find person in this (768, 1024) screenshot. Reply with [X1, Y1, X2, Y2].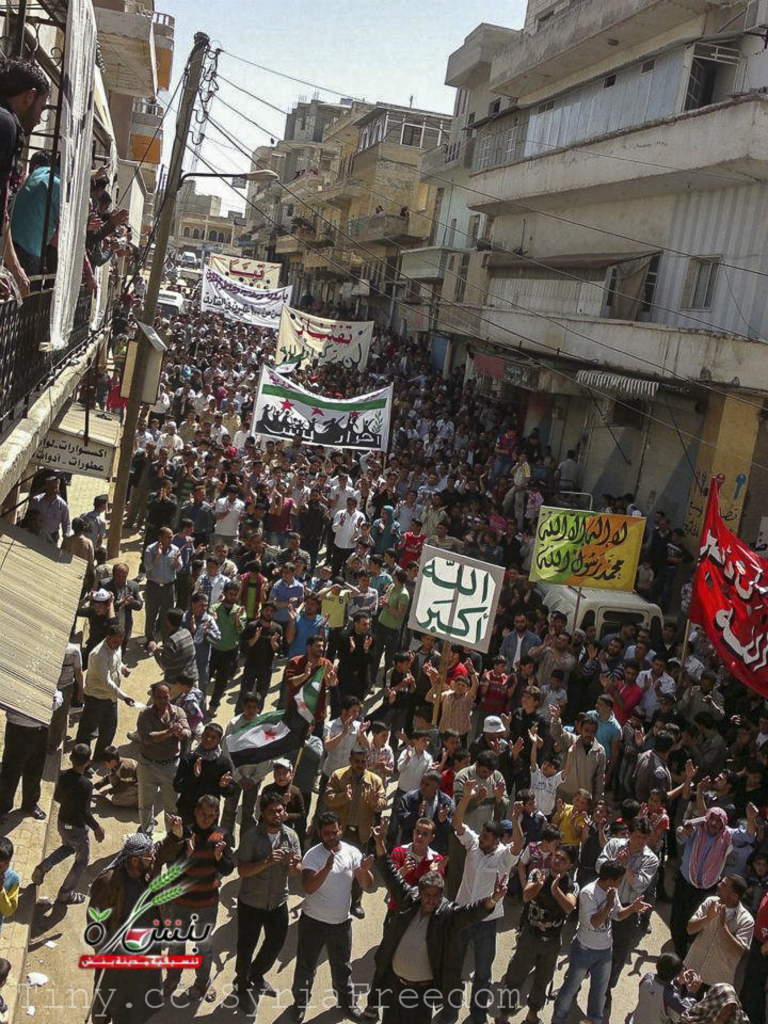
[286, 591, 327, 662].
